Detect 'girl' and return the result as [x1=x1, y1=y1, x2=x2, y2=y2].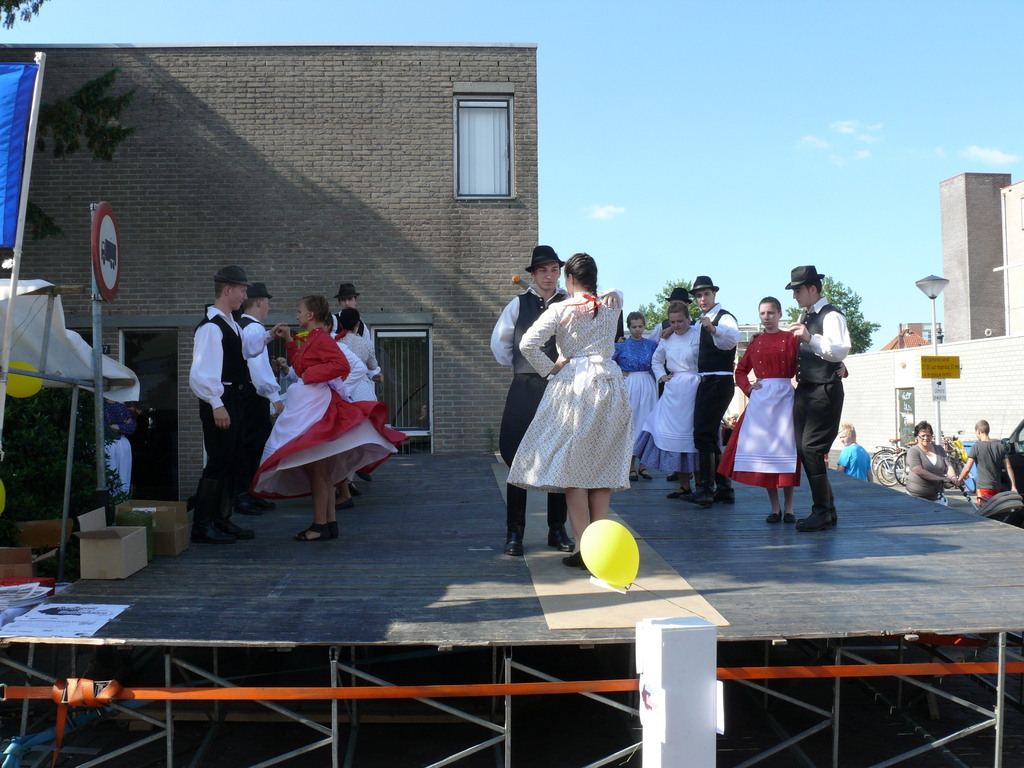
[x1=718, y1=296, x2=847, y2=522].
